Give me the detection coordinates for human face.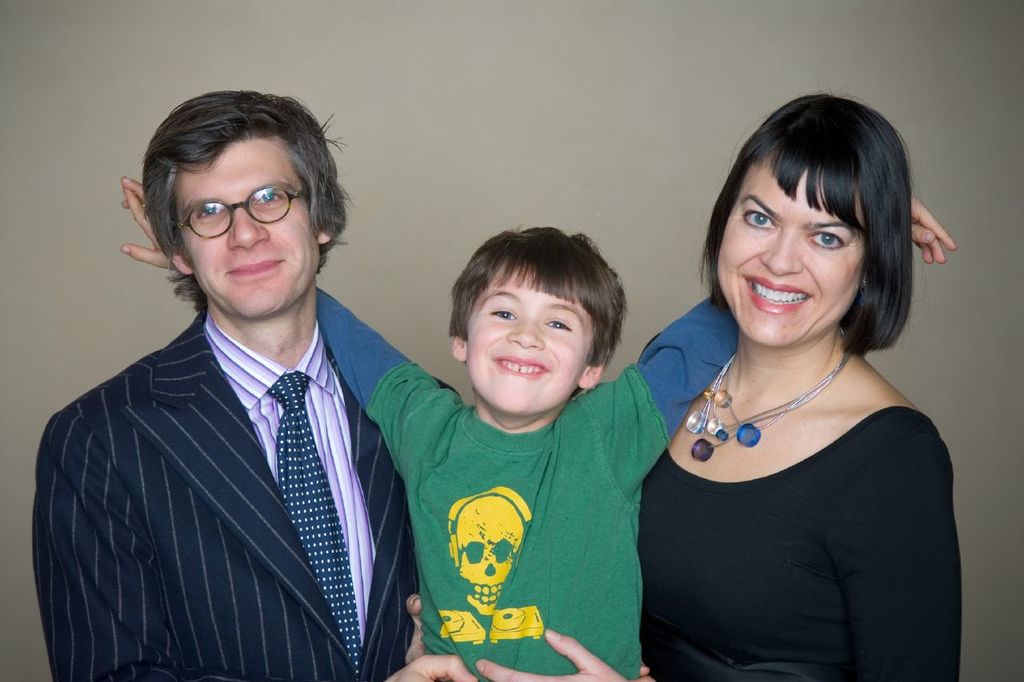
(176, 134, 320, 319).
